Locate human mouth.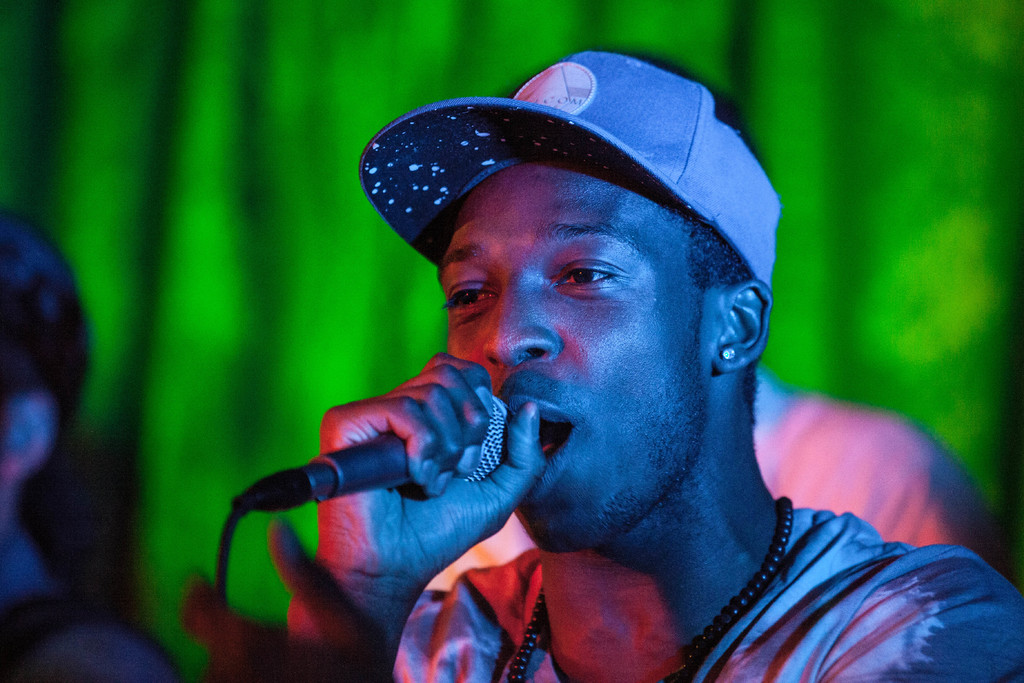
Bounding box: 500/390/570/496.
